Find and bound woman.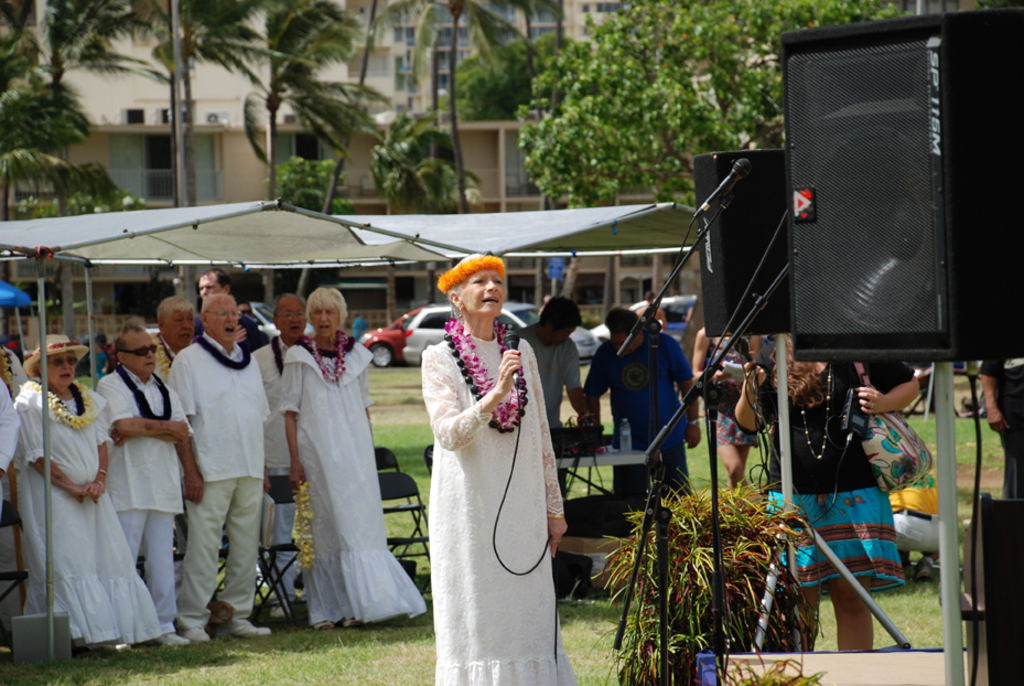
Bound: bbox=(733, 328, 923, 656).
